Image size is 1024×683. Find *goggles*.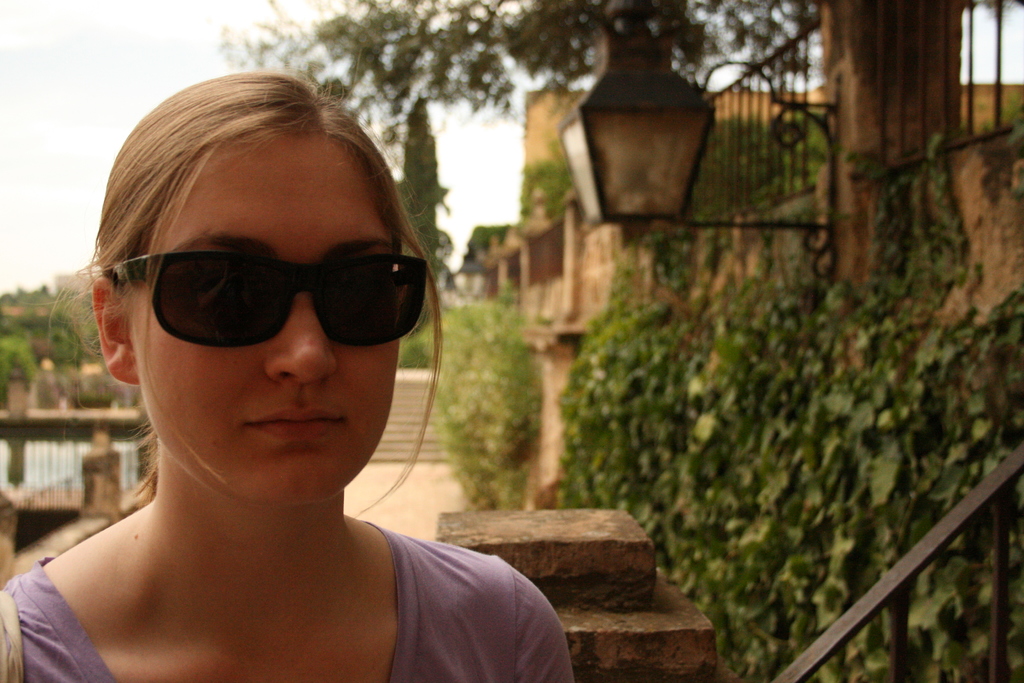
[108, 231, 422, 359].
